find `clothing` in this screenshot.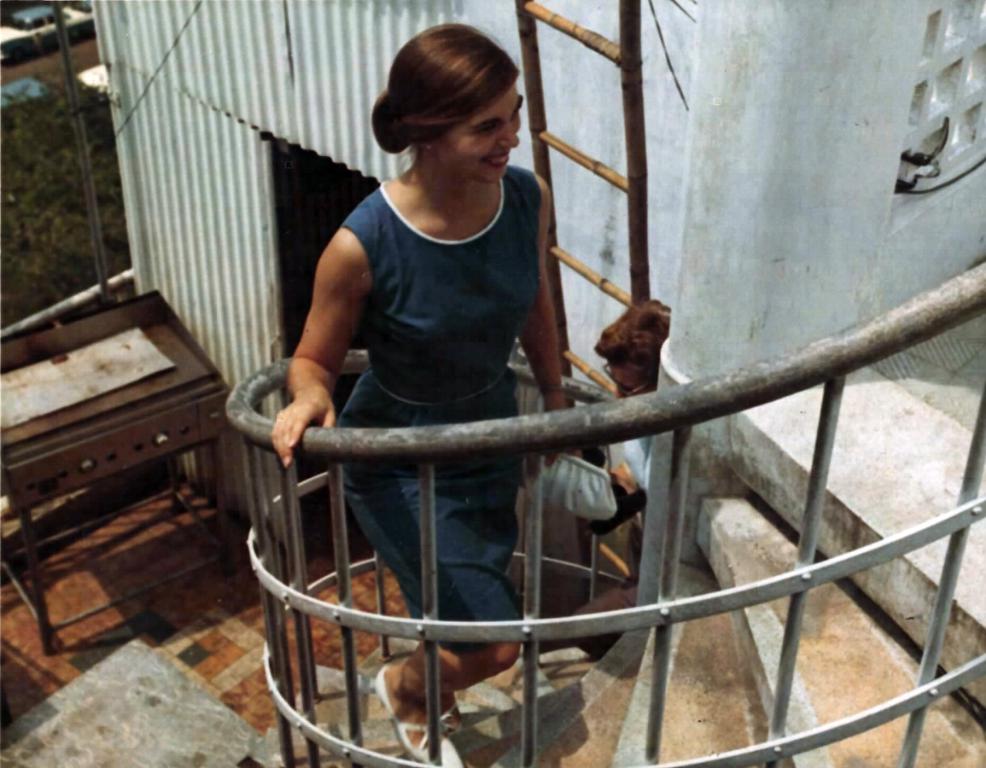
The bounding box for `clothing` is <box>589,432,655,537</box>.
